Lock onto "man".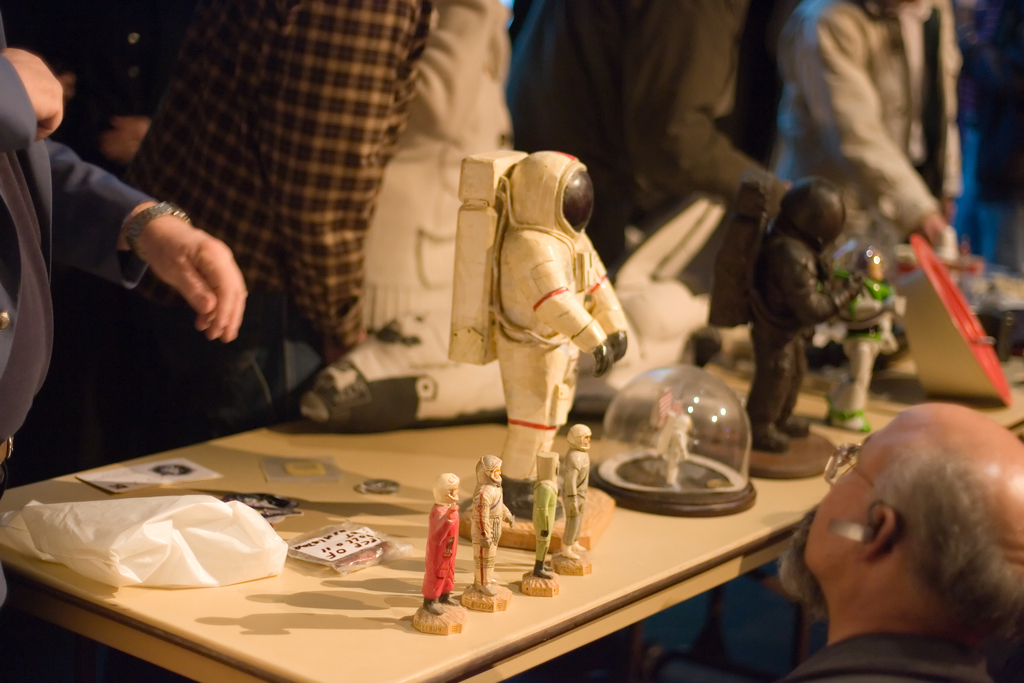
Locked: (left=111, top=0, right=426, bottom=431).
